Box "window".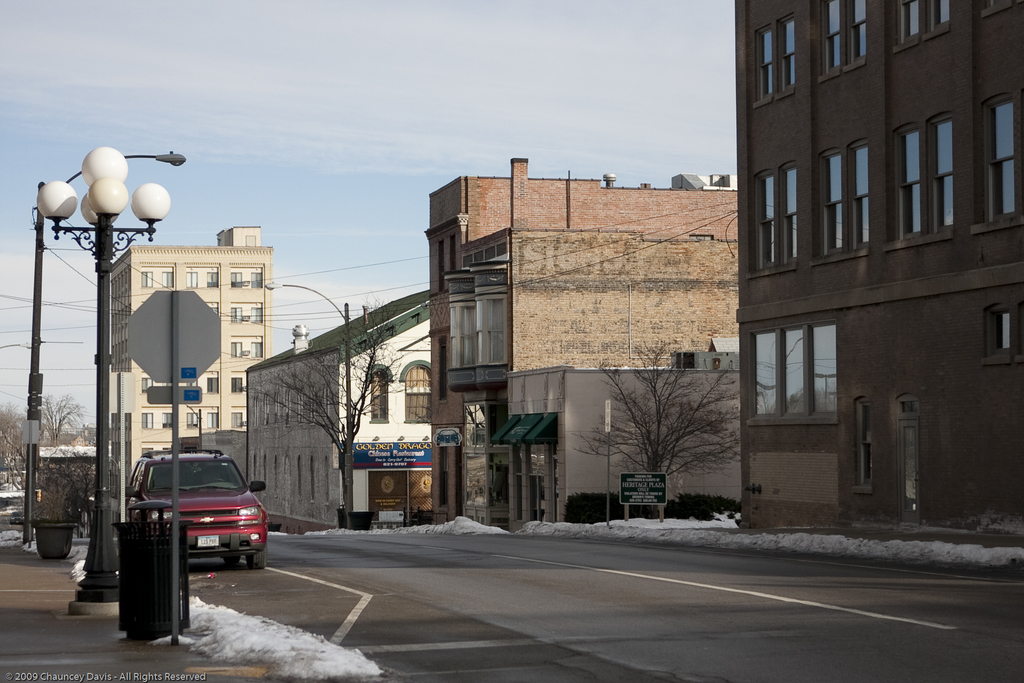
crop(776, 314, 860, 434).
